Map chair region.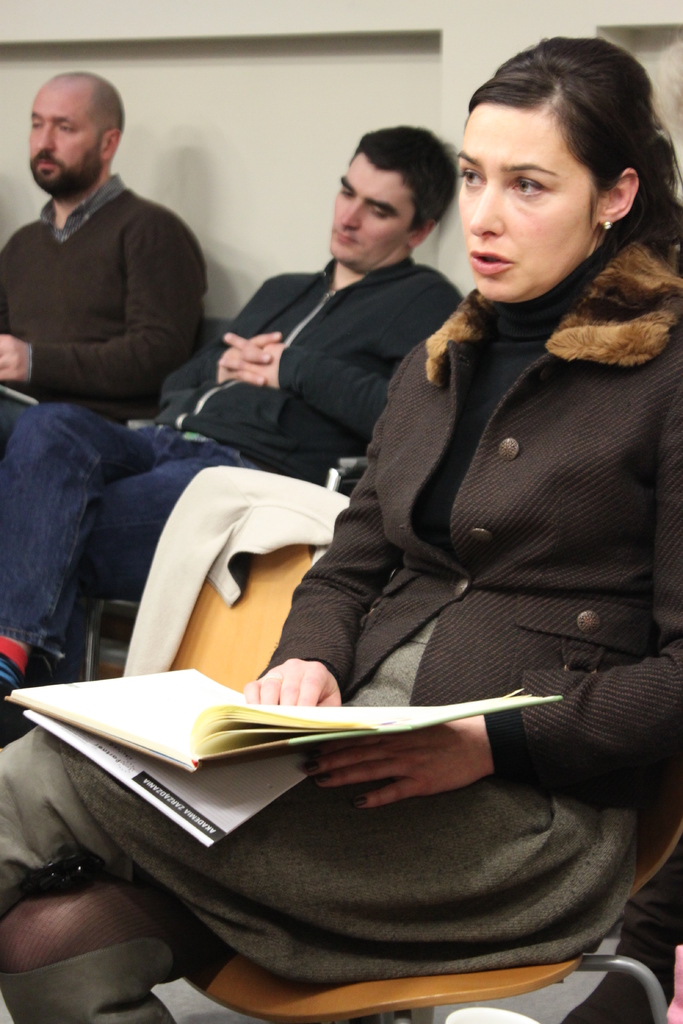
Mapped to (left=144, top=458, right=332, bottom=691).
